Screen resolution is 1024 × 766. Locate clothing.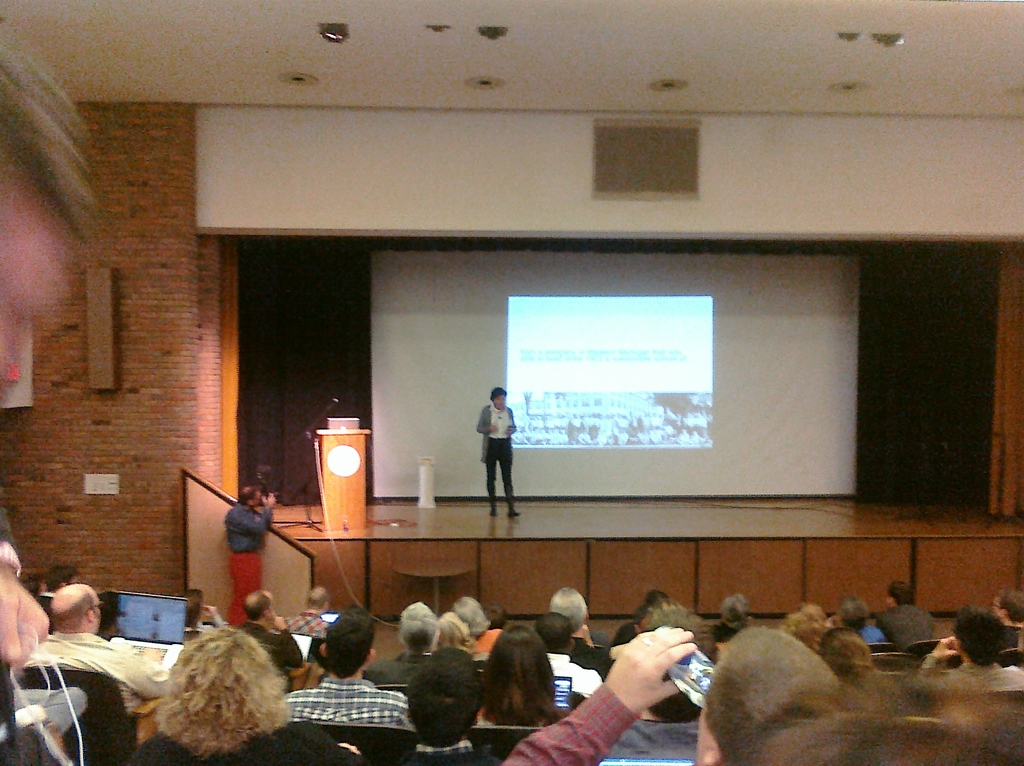
{"left": 468, "top": 393, "right": 531, "bottom": 517}.
